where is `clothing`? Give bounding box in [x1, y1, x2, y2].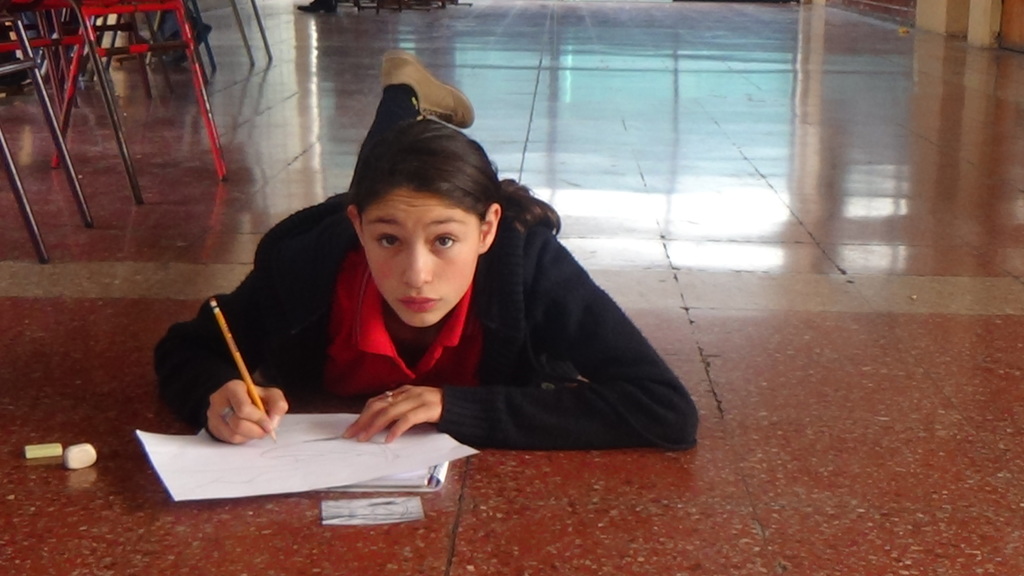
[216, 180, 692, 451].
